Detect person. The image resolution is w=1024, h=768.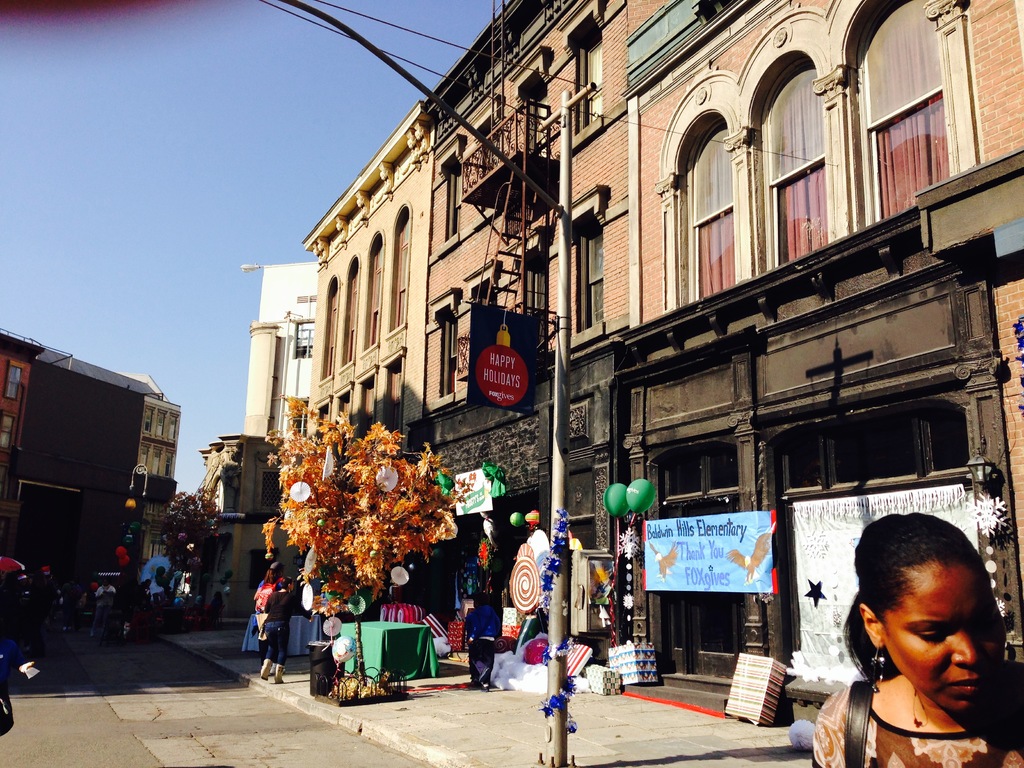
204,589,220,627.
